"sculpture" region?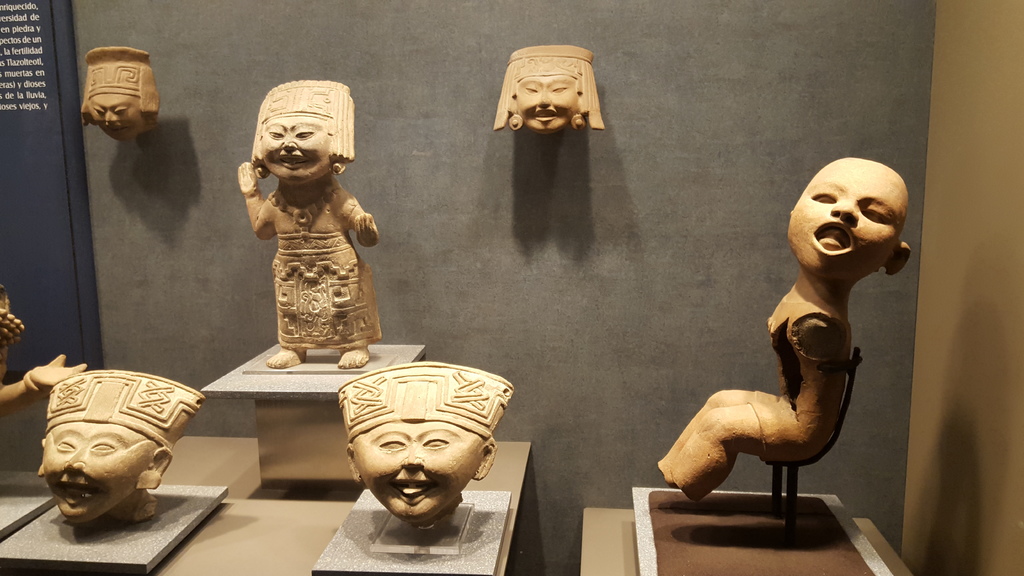
x1=73 y1=38 x2=165 y2=146
